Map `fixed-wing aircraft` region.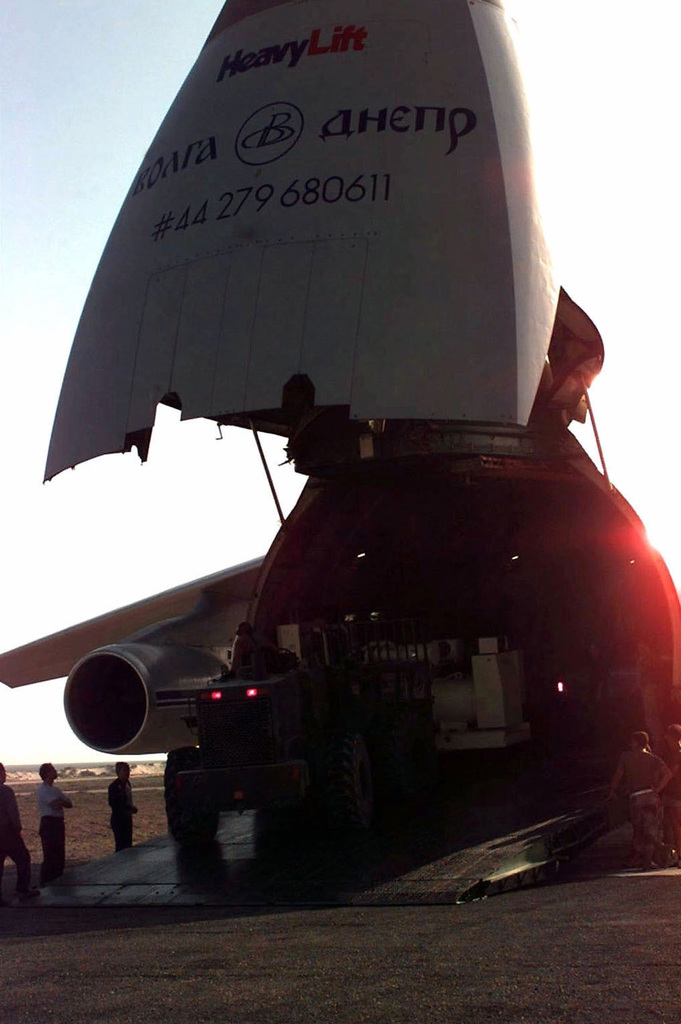
Mapped to 2:0:680:858.
